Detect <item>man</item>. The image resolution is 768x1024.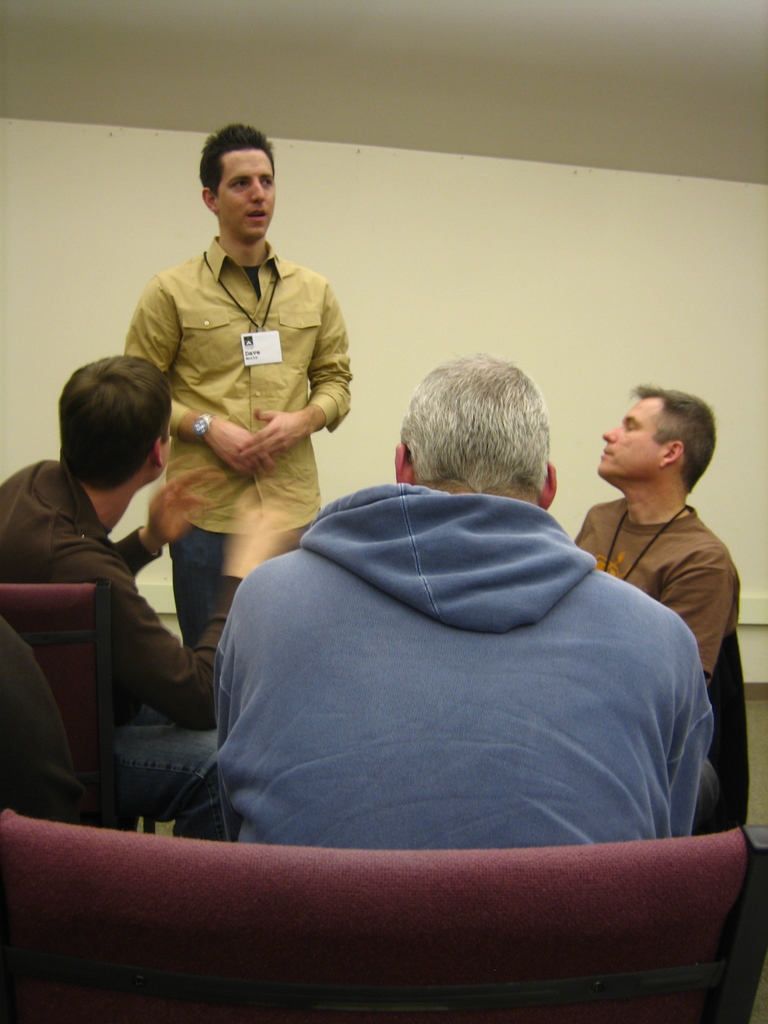
crop(0, 345, 243, 842).
